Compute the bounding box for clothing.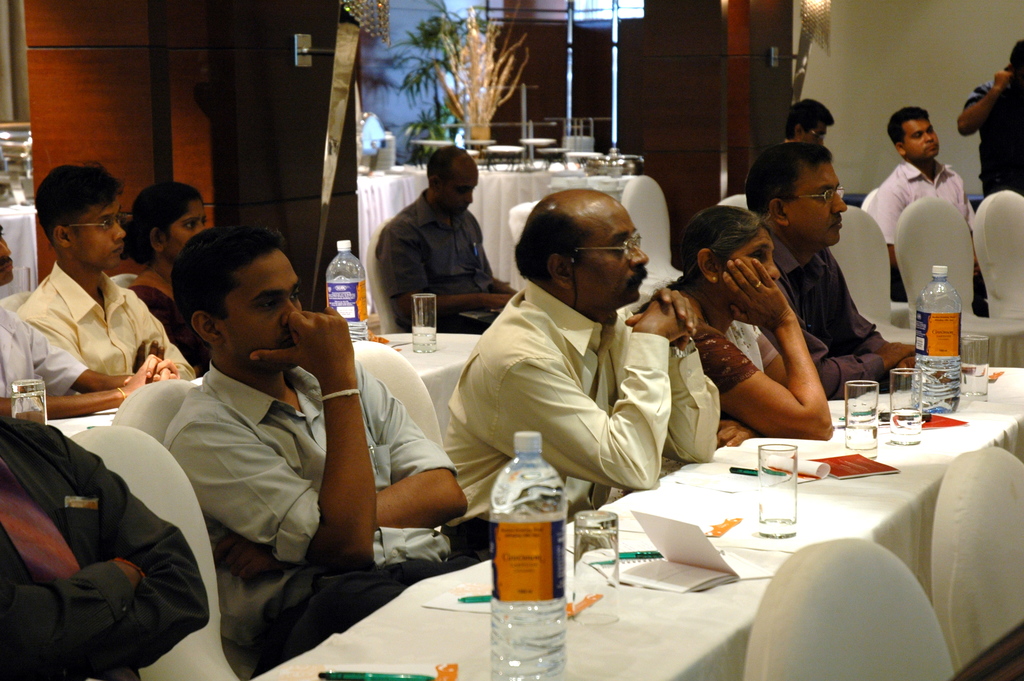
<box>645,296,749,397</box>.
